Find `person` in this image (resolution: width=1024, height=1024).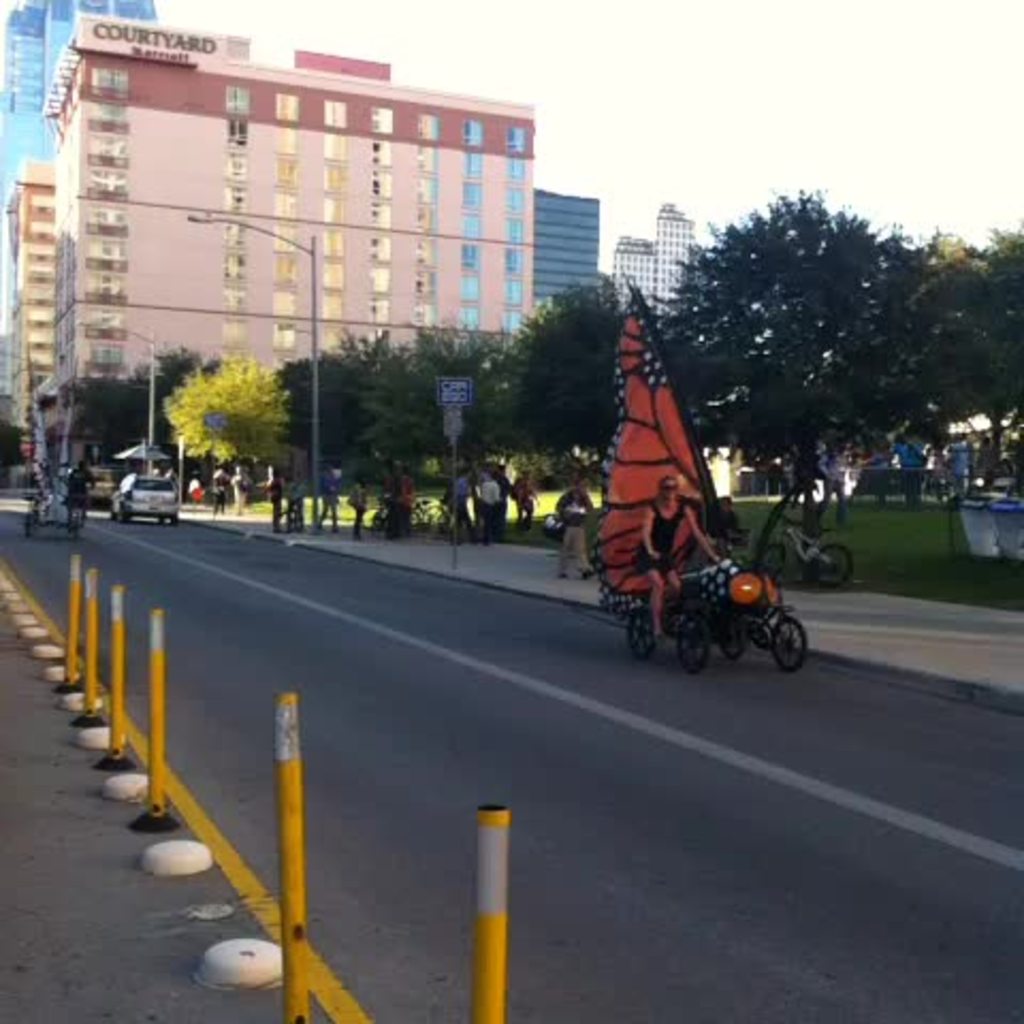
box=[228, 467, 247, 514].
